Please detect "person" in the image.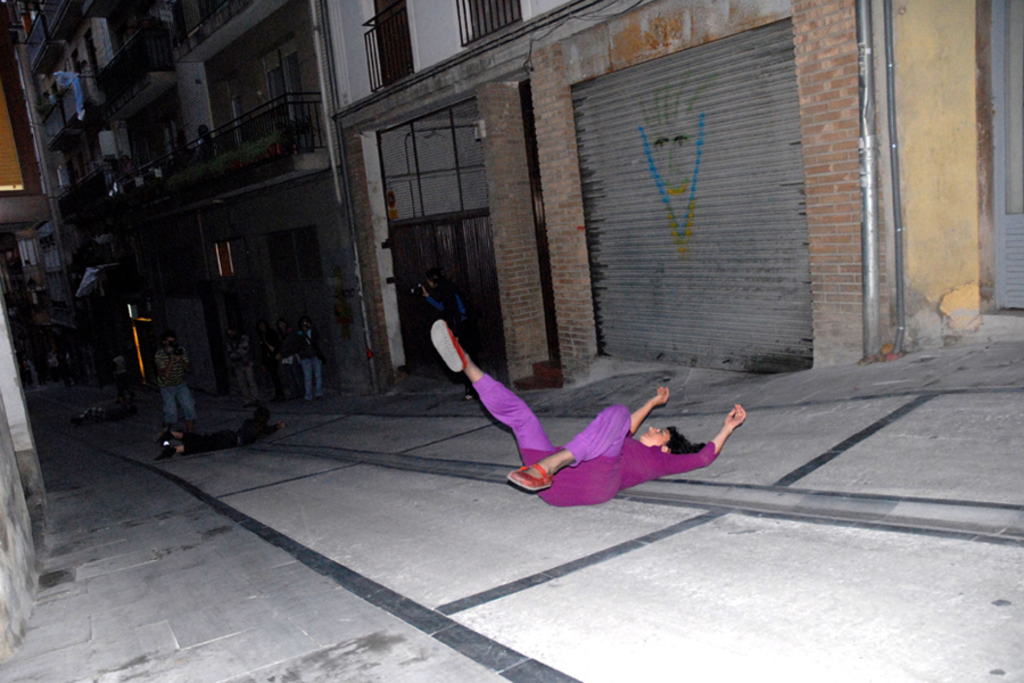
<region>156, 403, 287, 461</region>.
